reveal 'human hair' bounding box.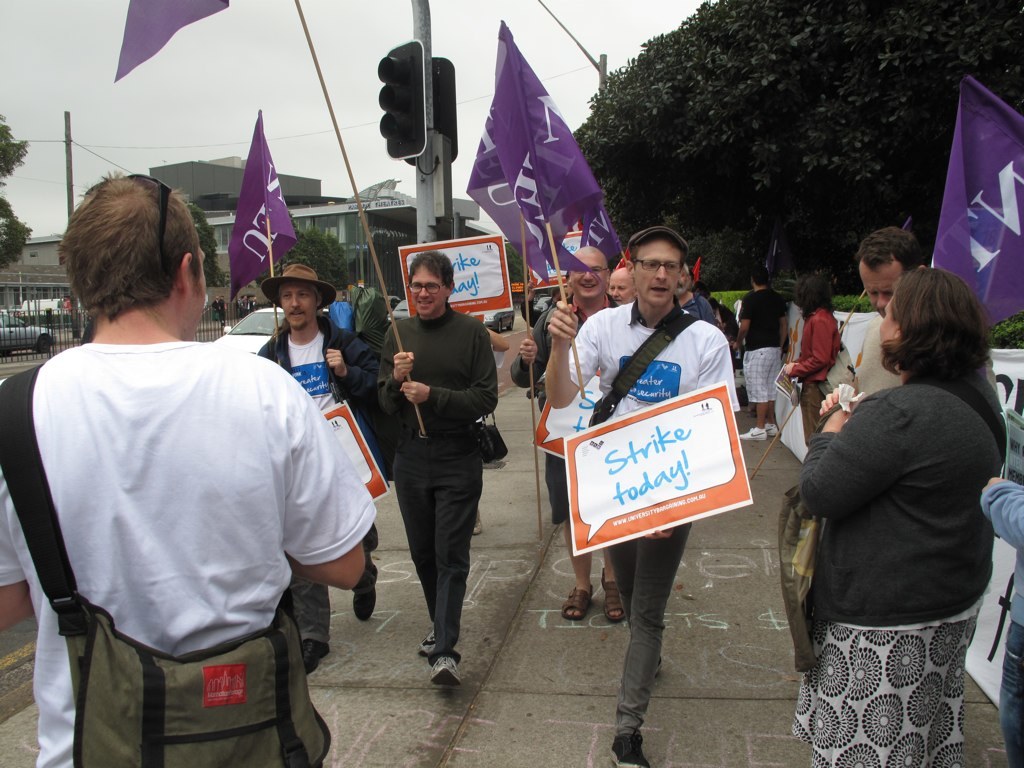
Revealed: [x1=404, y1=250, x2=455, y2=293].
